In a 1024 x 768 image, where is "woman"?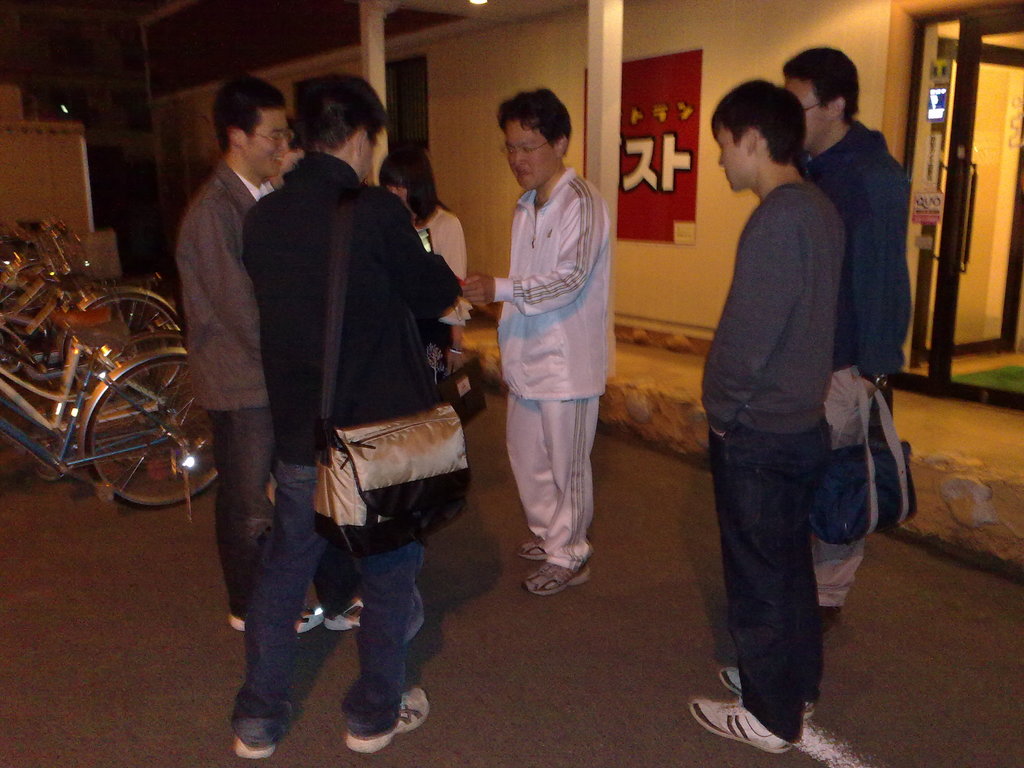
<bbox>377, 143, 468, 379</bbox>.
